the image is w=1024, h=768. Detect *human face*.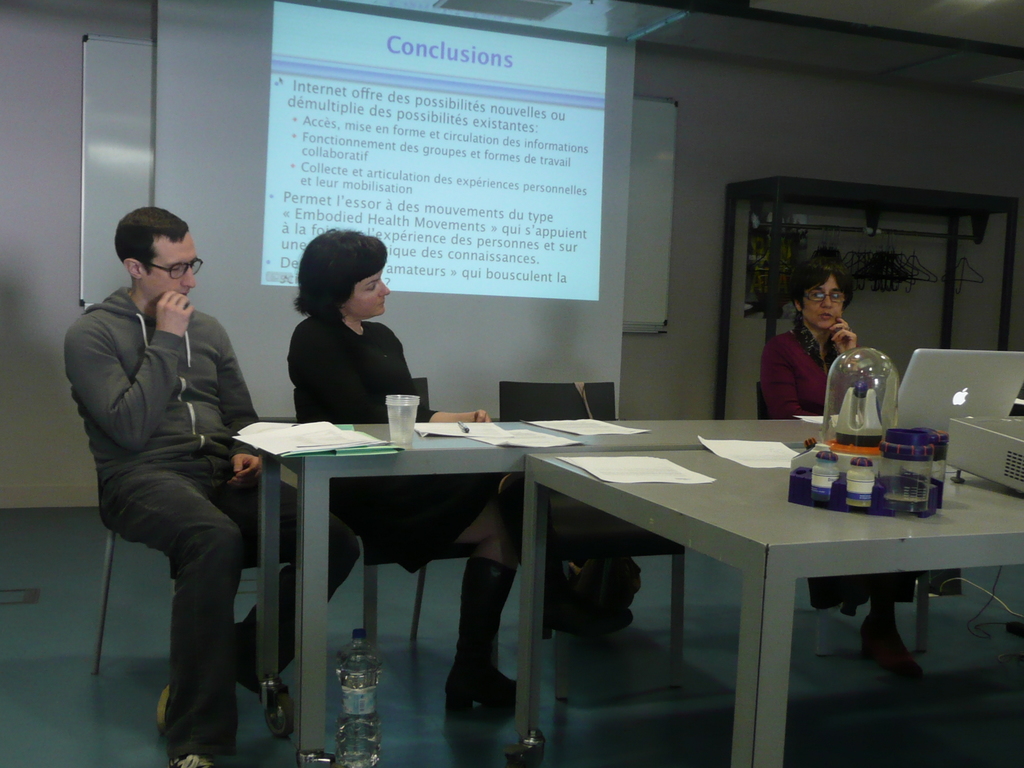
Detection: [138,229,193,296].
